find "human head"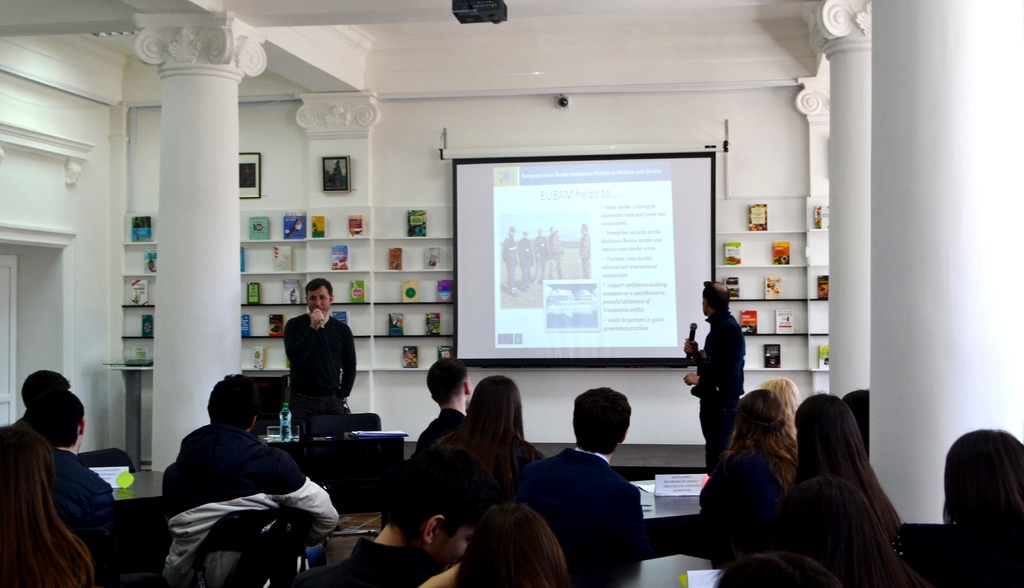
l=425, t=357, r=474, b=404
